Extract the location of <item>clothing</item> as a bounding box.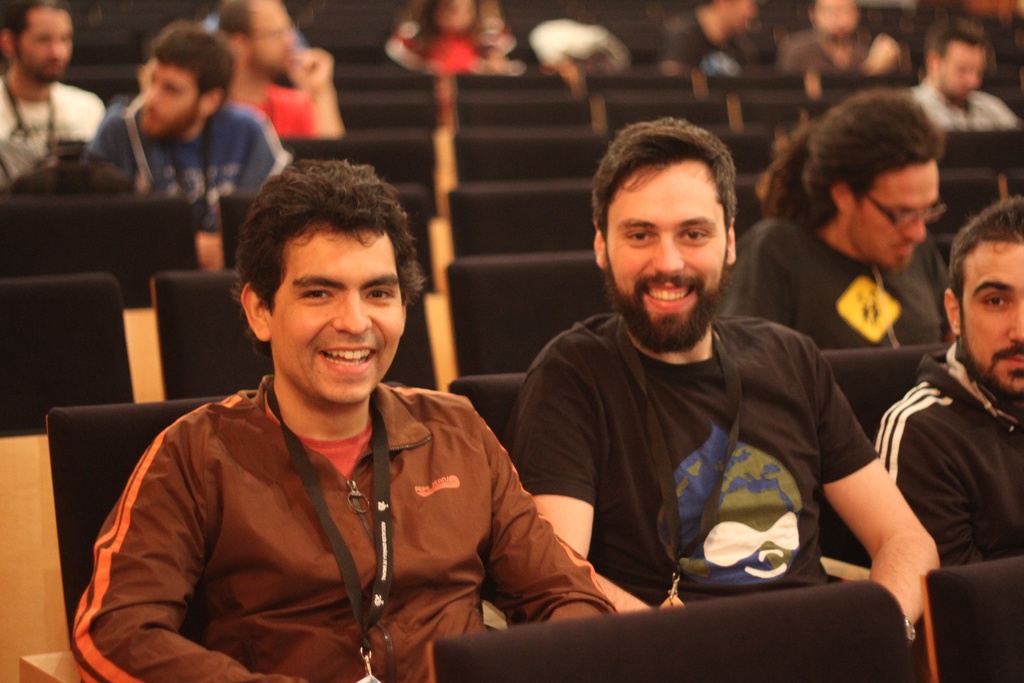
(x1=659, y1=13, x2=781, y2=63).
